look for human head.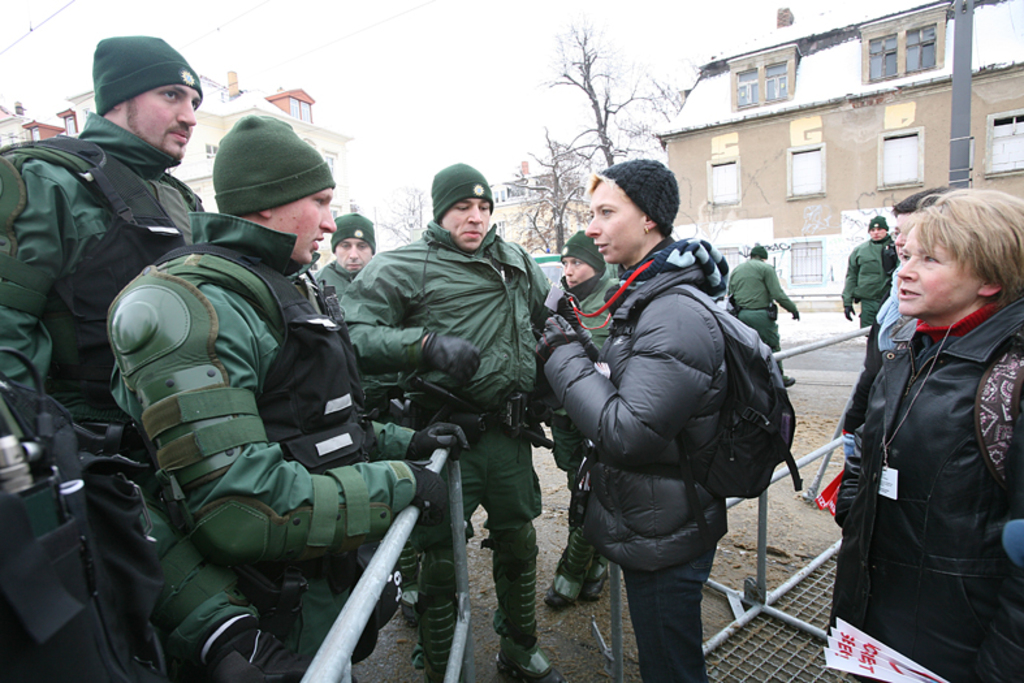
Found: x1=584 y1=163 x2=677 y2=263.
